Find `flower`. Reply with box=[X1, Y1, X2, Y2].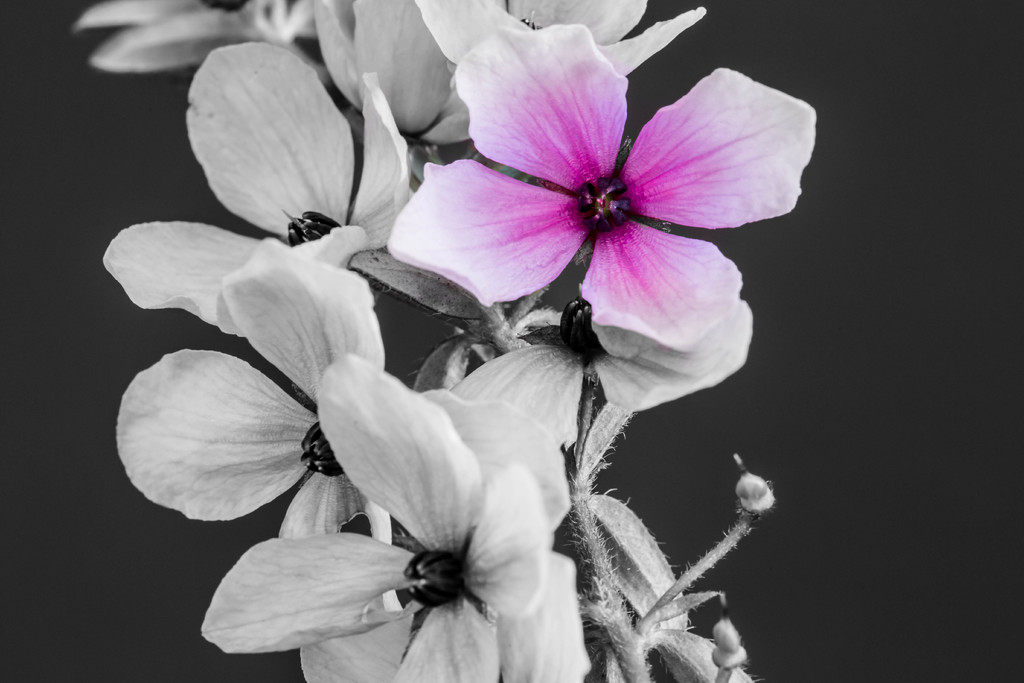
box=[428, 17, 790, 388].
